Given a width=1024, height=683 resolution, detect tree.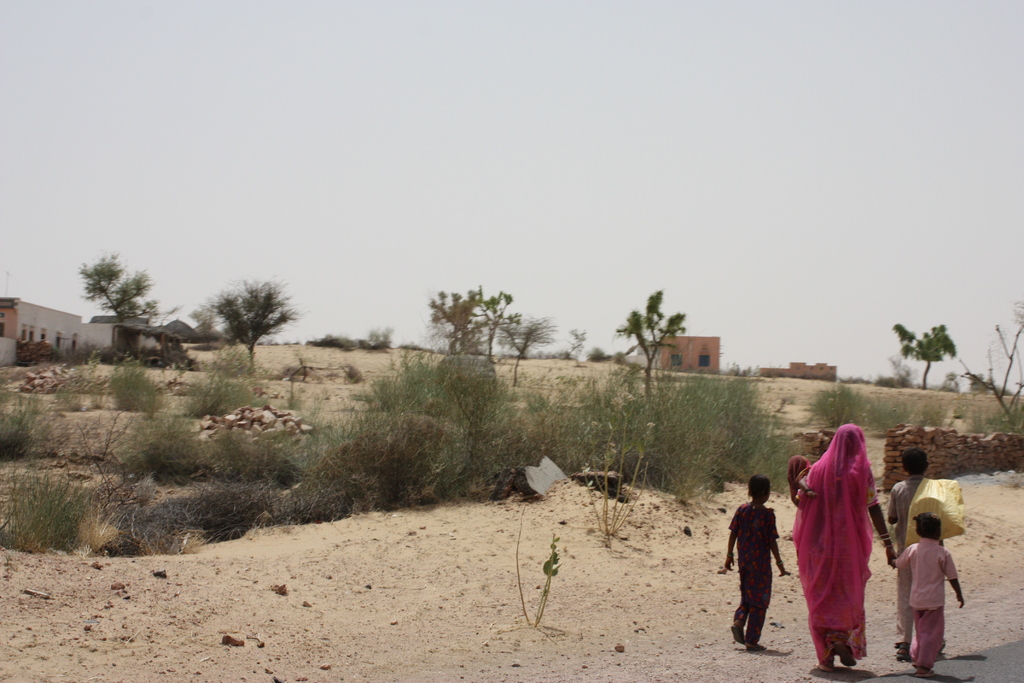
left=75, top=251, right=177, bottom=329.
